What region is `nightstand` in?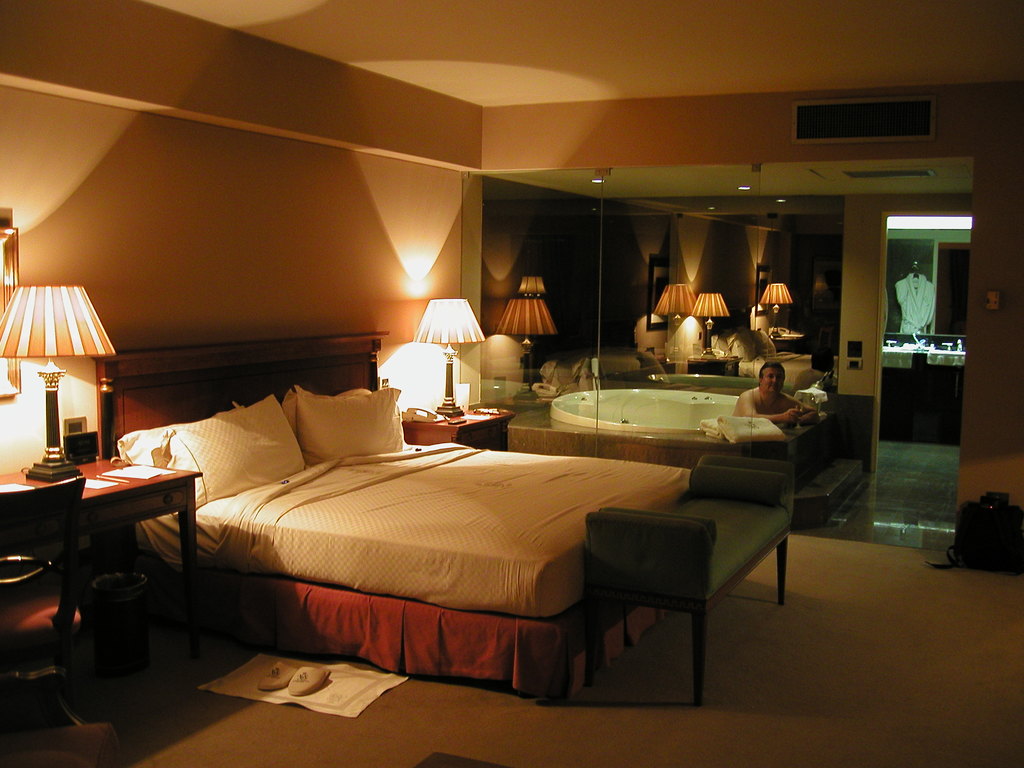
box=[403, 408, 517, 451].
